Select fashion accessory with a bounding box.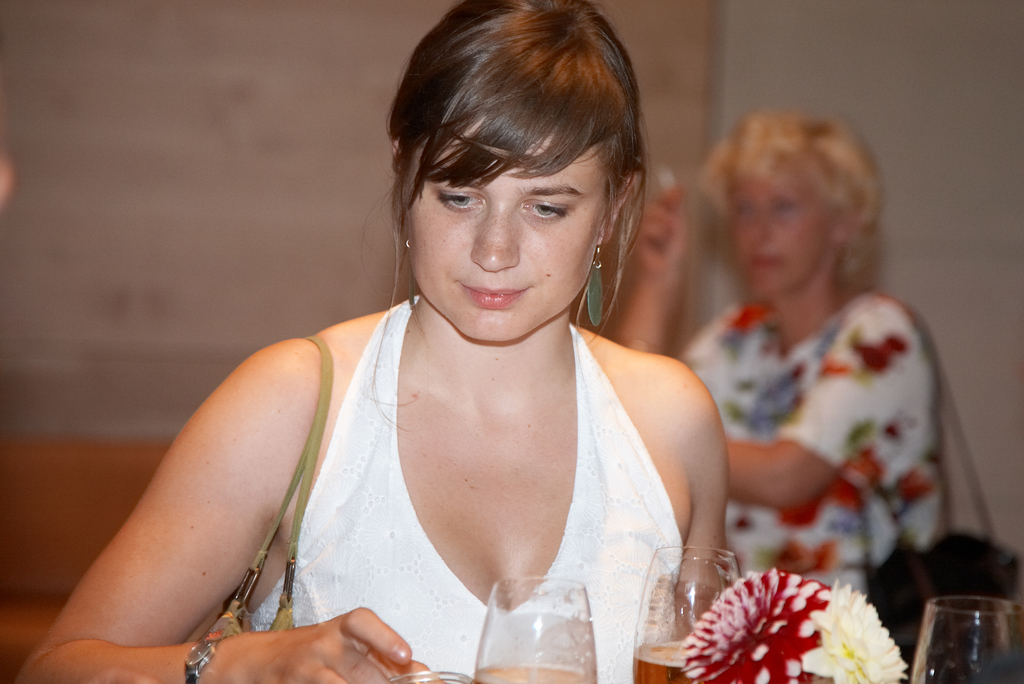
826/300/1020/683.
